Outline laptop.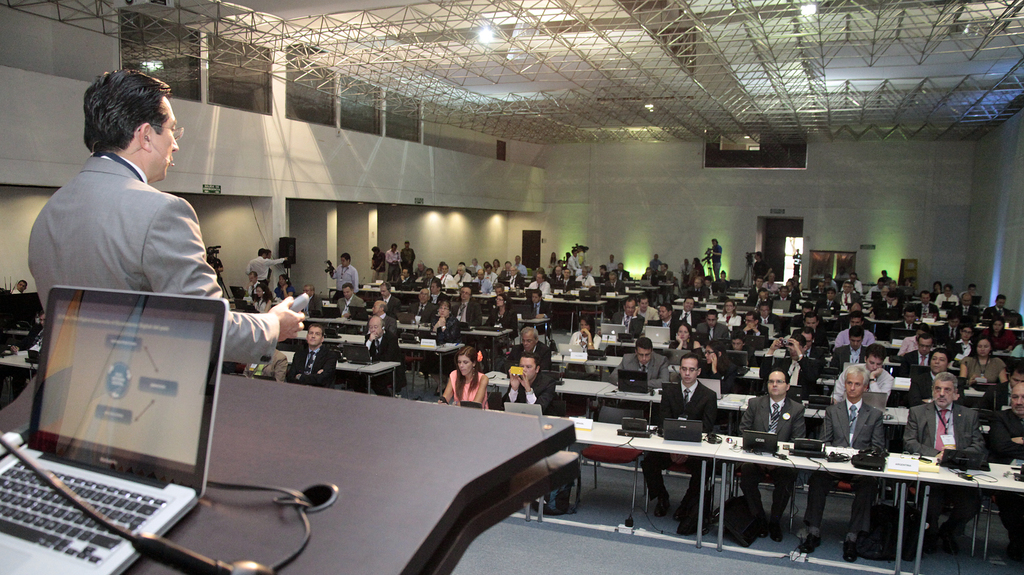
Outline: box=[770, 302, 790, 312].
